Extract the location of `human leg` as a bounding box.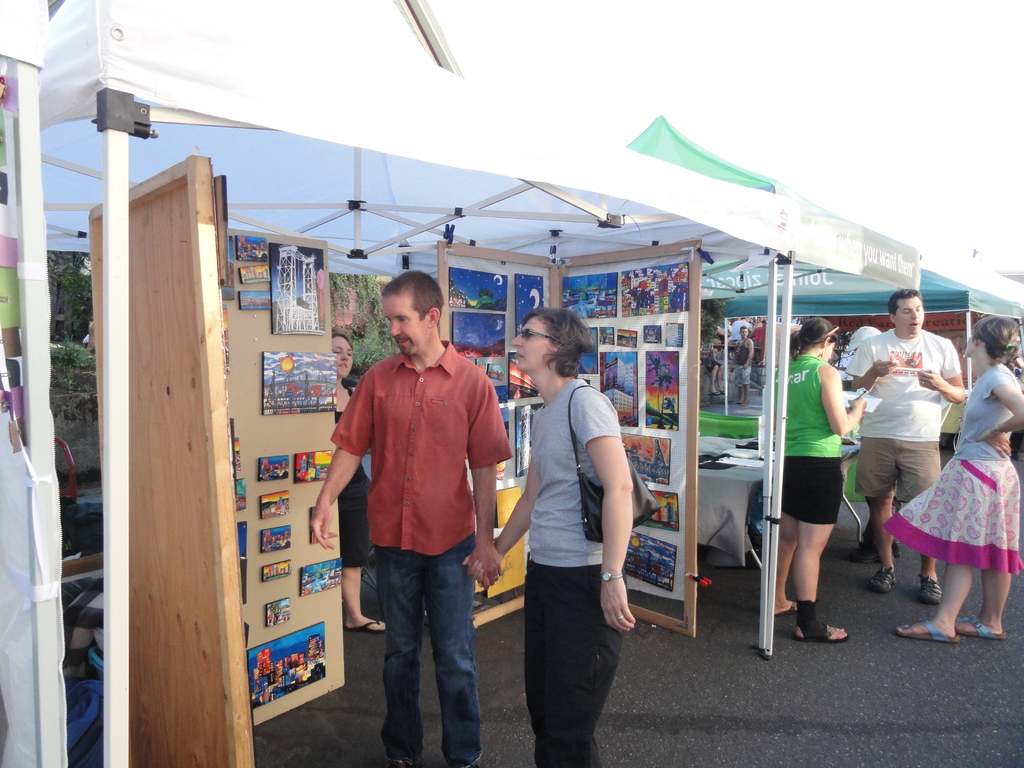
529/570/625/756.
